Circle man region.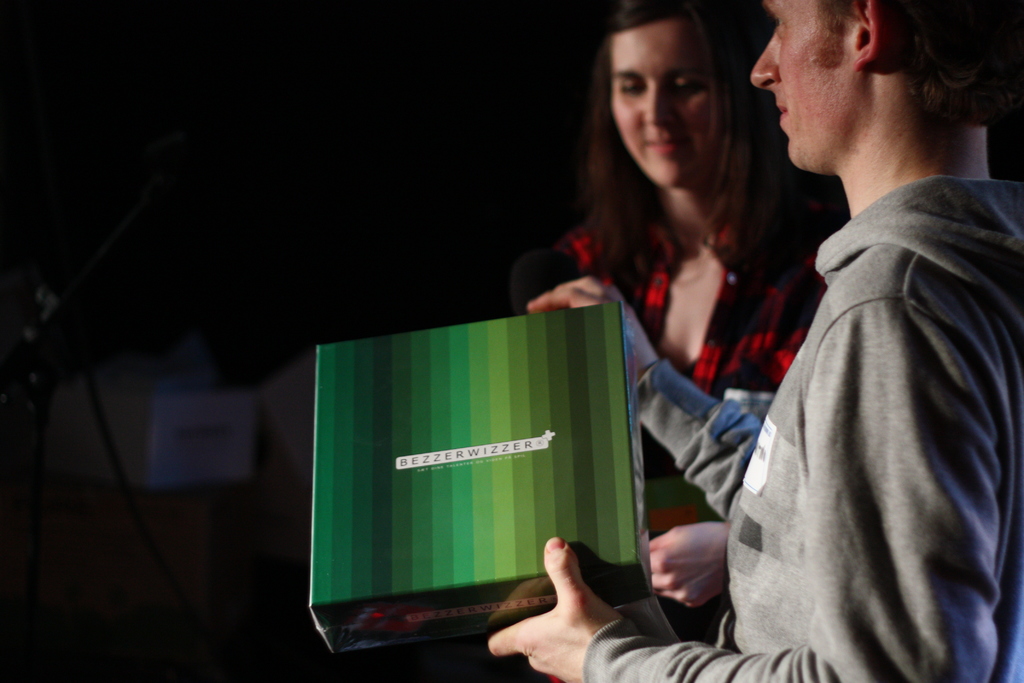
Region: l=484, t=0, r=1023, b=682.
